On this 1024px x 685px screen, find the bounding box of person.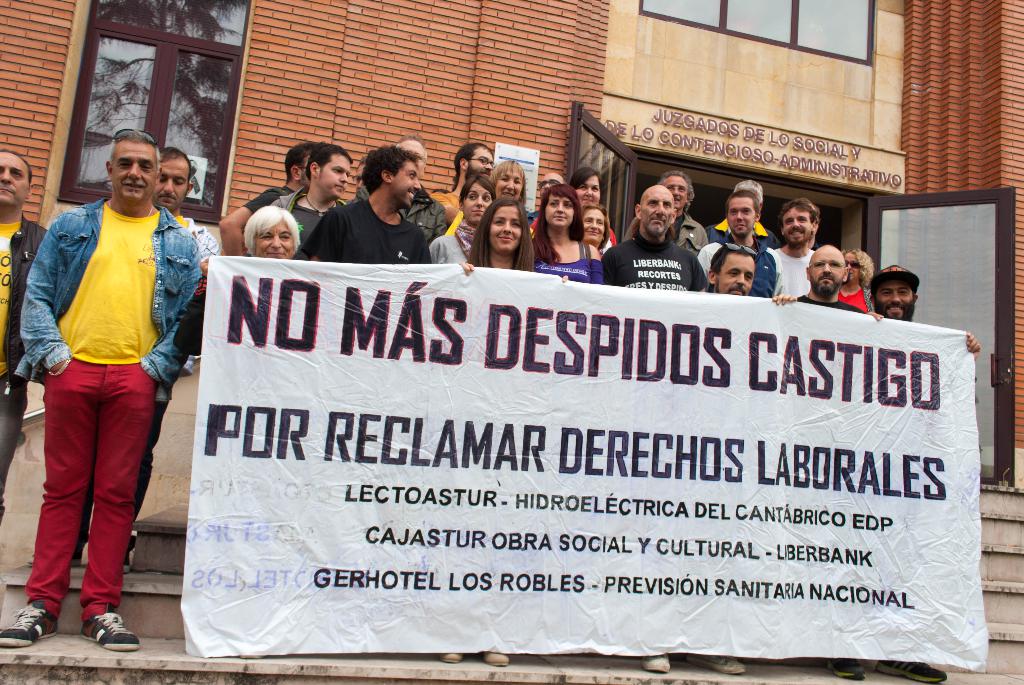
Bounding box: box=[0, 145, 54, 522].
